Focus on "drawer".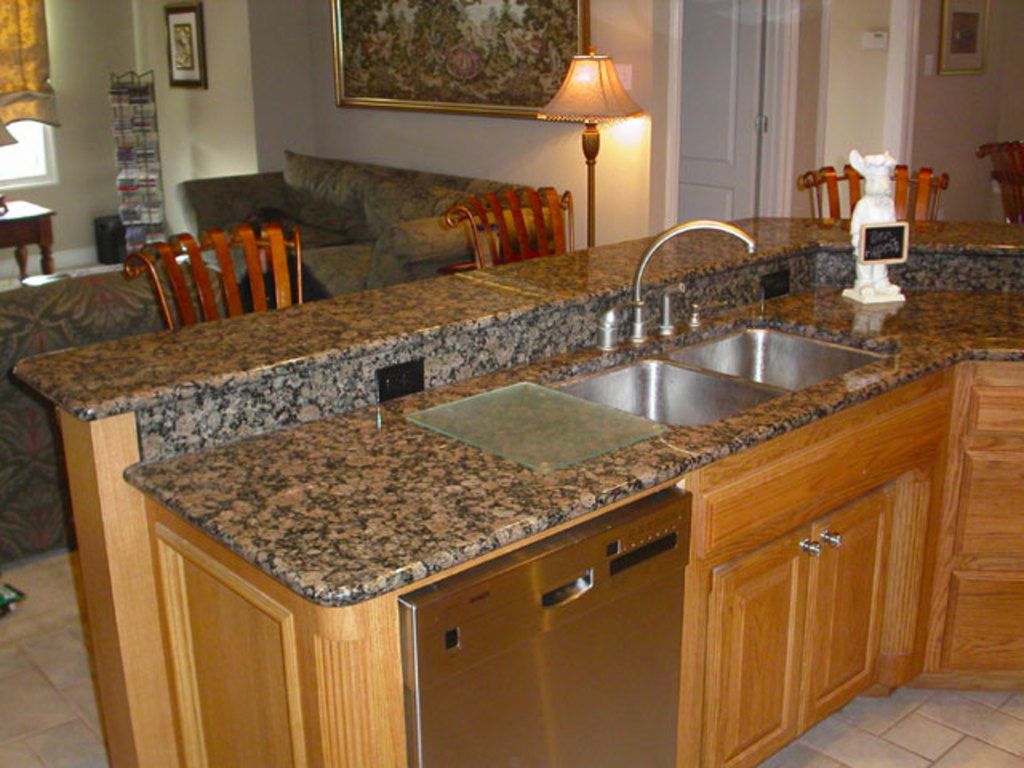
Focused at left=952, top=448, right=1022, bottom=558.
